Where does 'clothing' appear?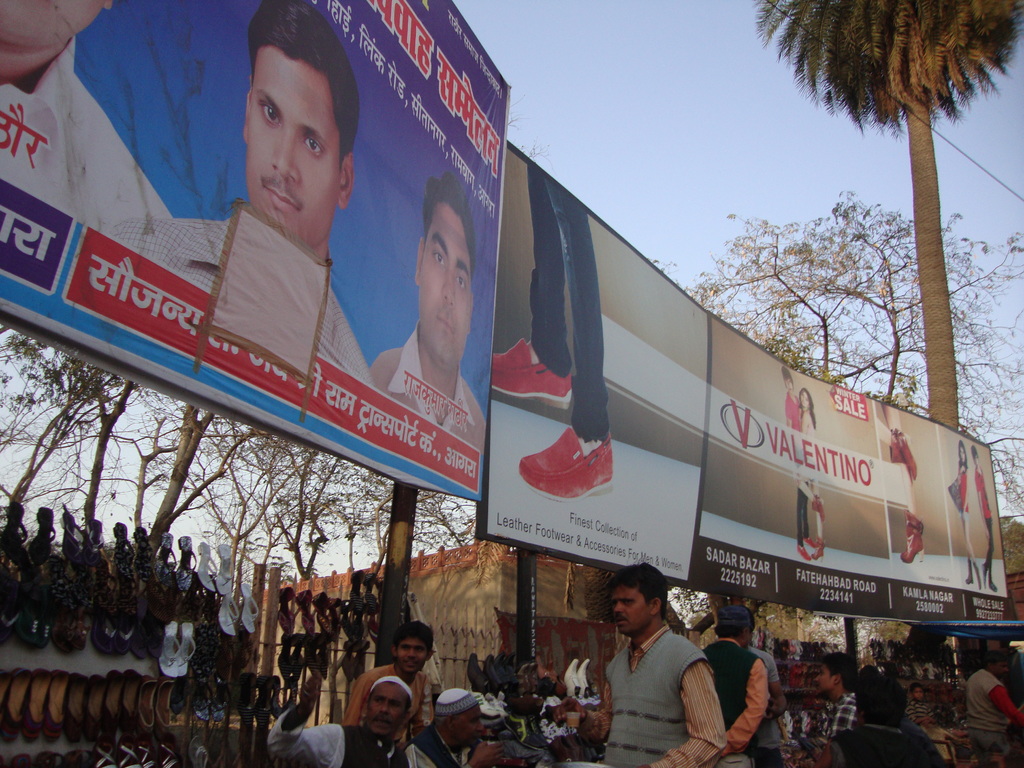
Appears at (340,659,426,724).
